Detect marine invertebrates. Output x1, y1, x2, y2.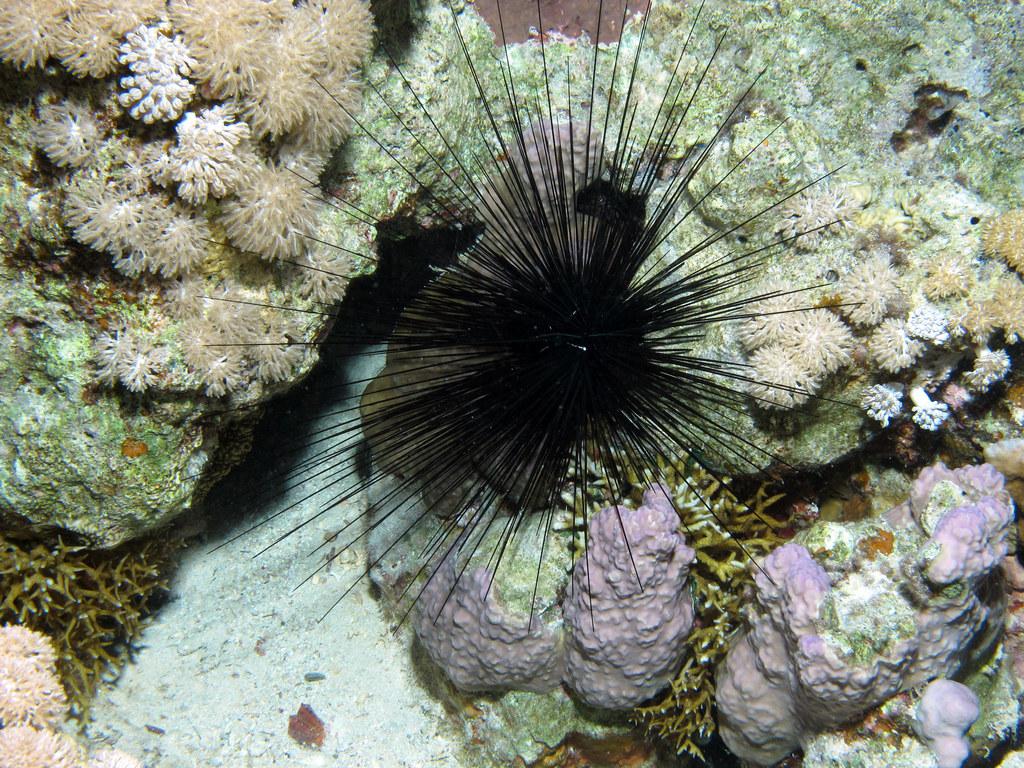
970, 330, 1023, 400.
